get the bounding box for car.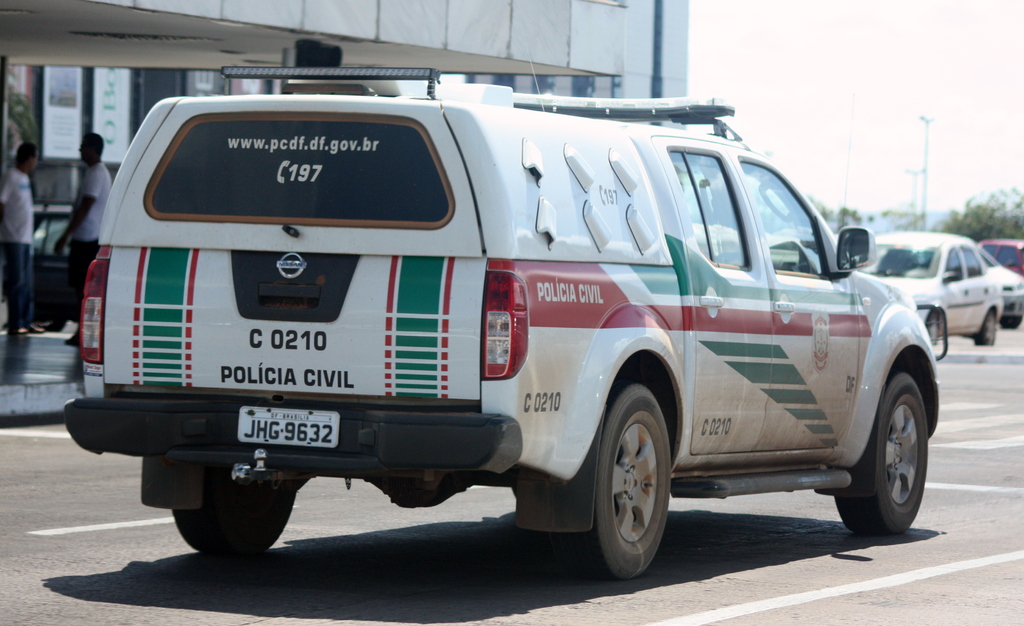
box=[858, 229, 1000, 345].
